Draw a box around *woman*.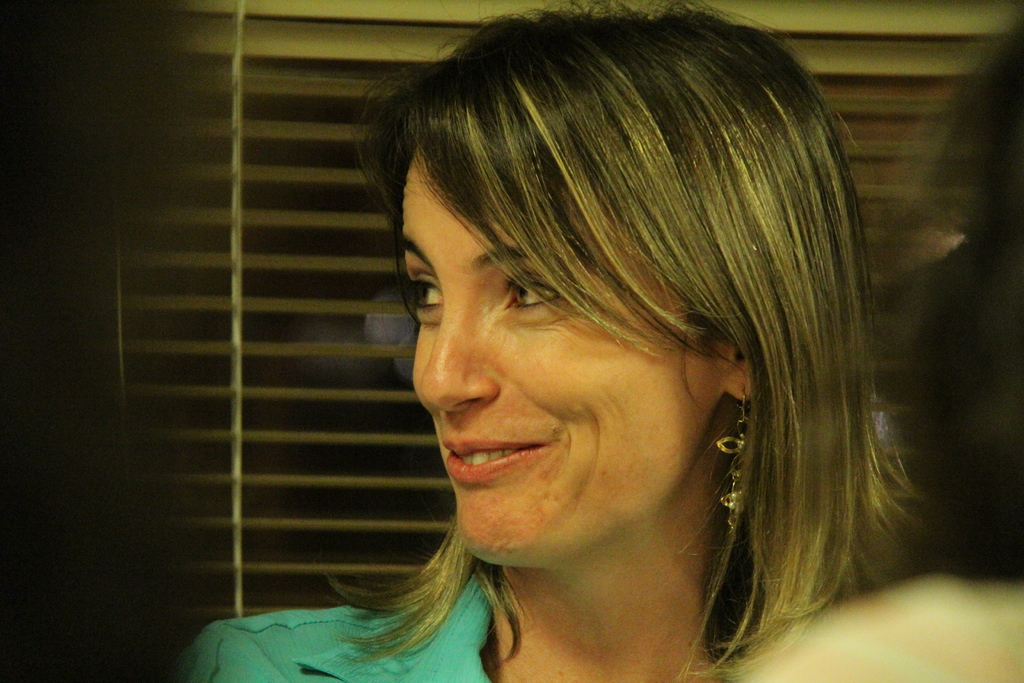
box(193, 52, 944, 682).
